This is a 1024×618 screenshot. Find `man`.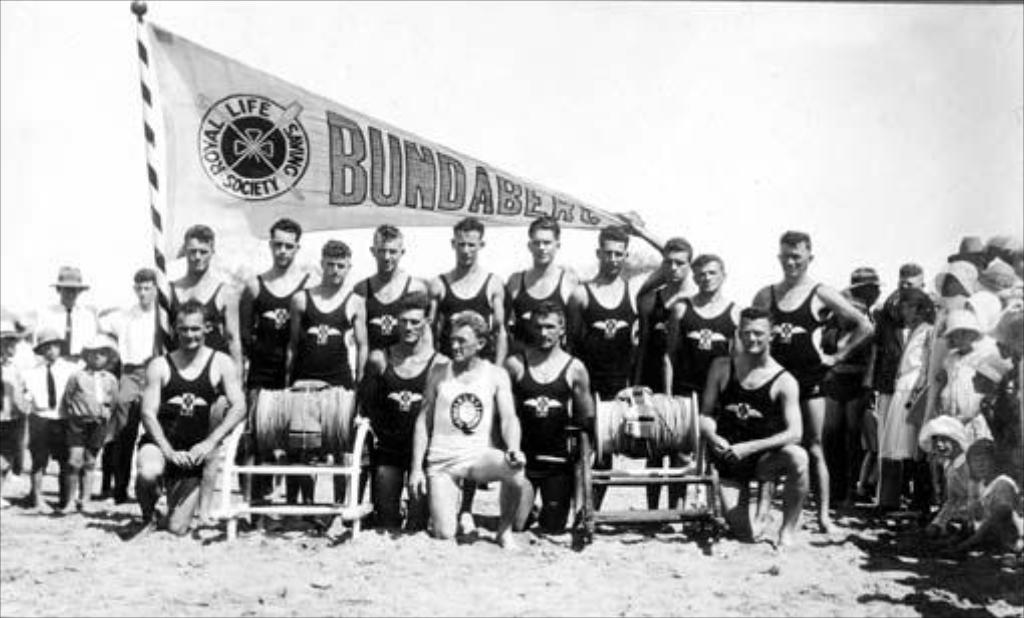
Bounding box: [x1=351, y1=291, x2=450, y2=528].
